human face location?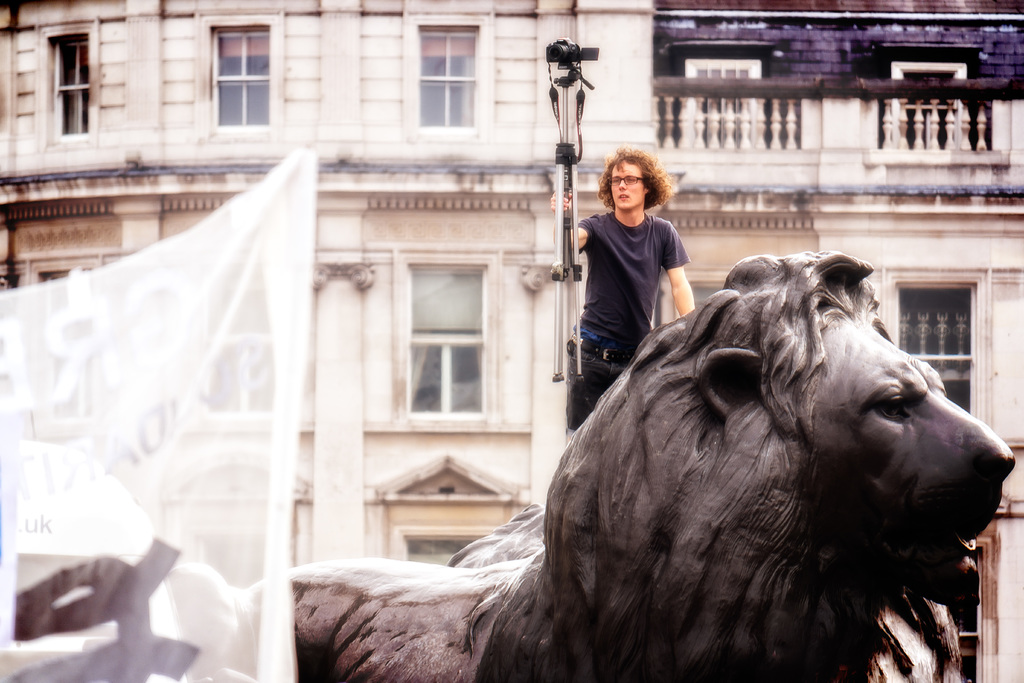
[x1=612, y1=163, x2=646, y2=210]
